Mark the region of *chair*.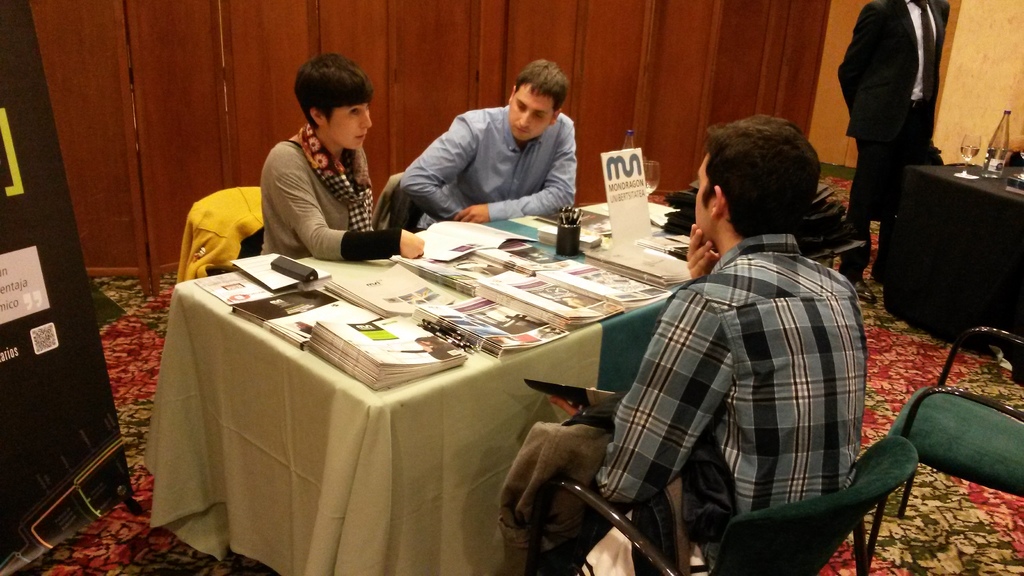
Region: {"left": 184, "top": 182, "right": 264, "bottom": 282}.
